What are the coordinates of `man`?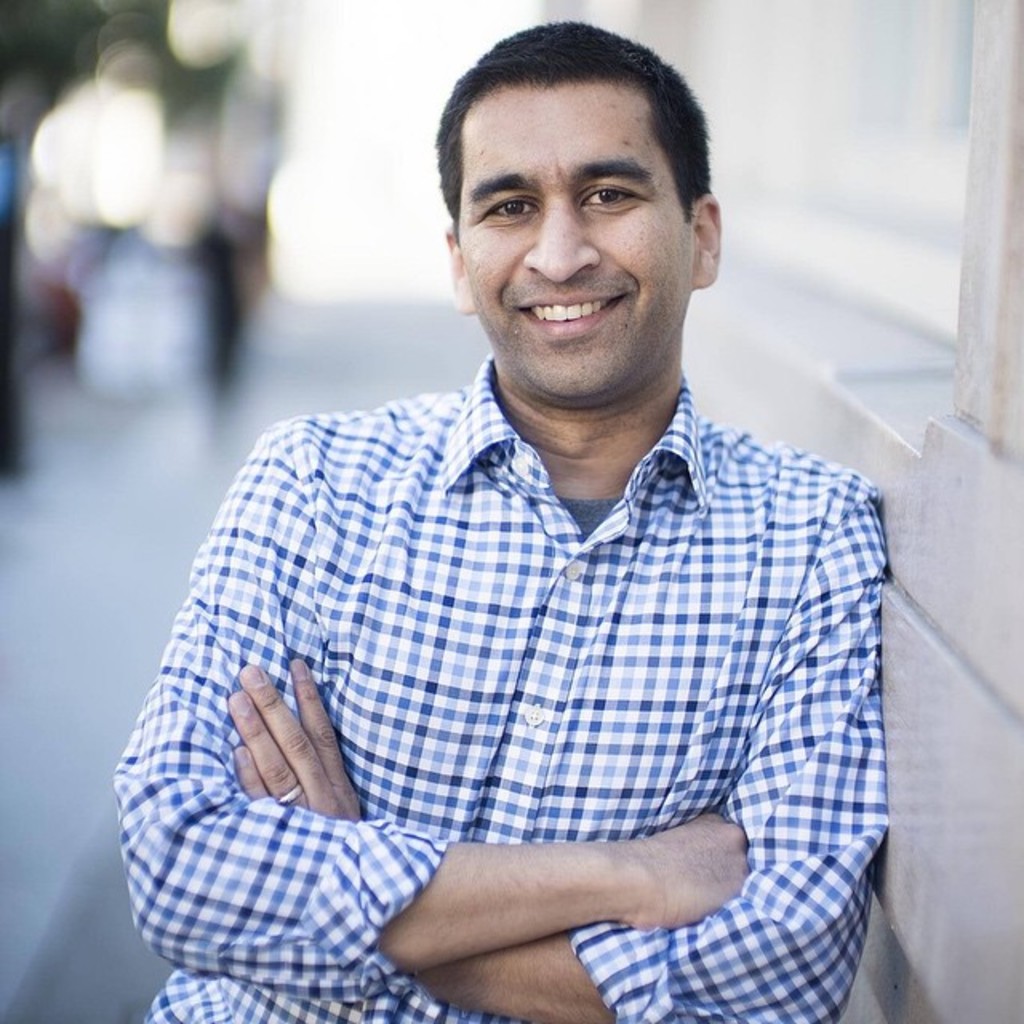
[x1=104, y1=19, x2=899, y2=1022].
